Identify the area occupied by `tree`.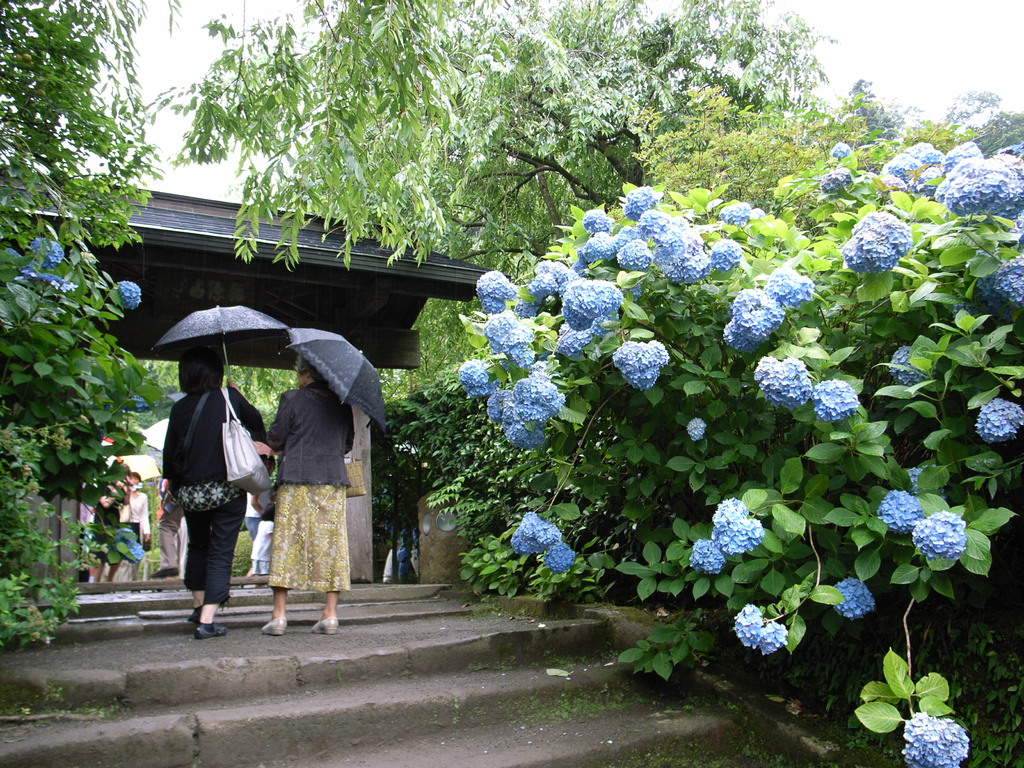
Area: x1=388, y1=0, x2=829, y2=396.
